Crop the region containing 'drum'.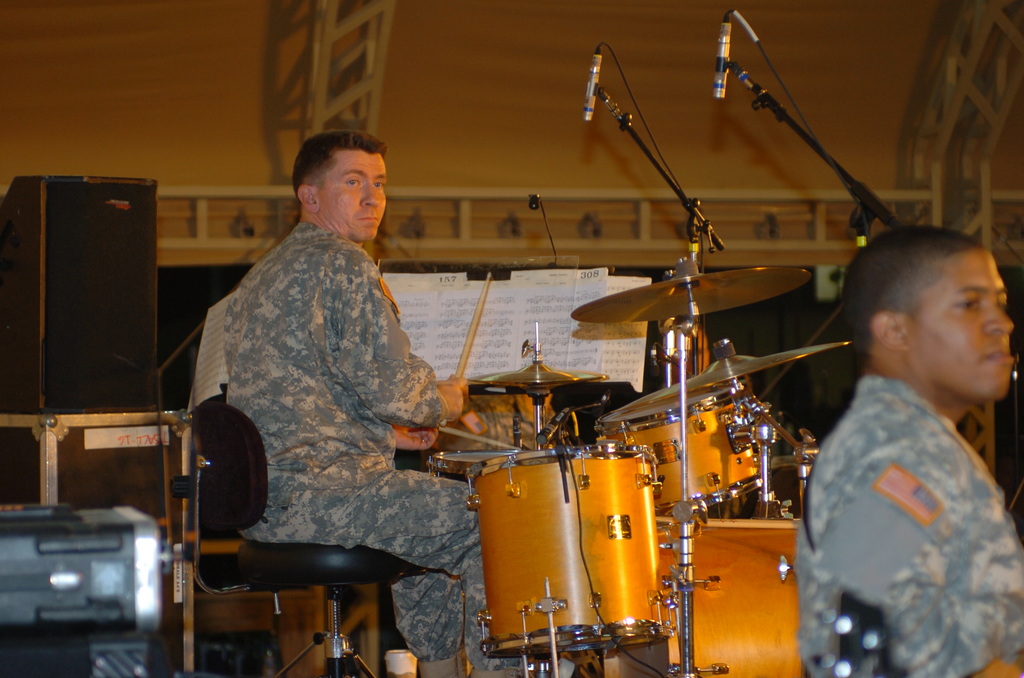
Crop region: [x1=605, y1=520, x2=799, y2=677].
